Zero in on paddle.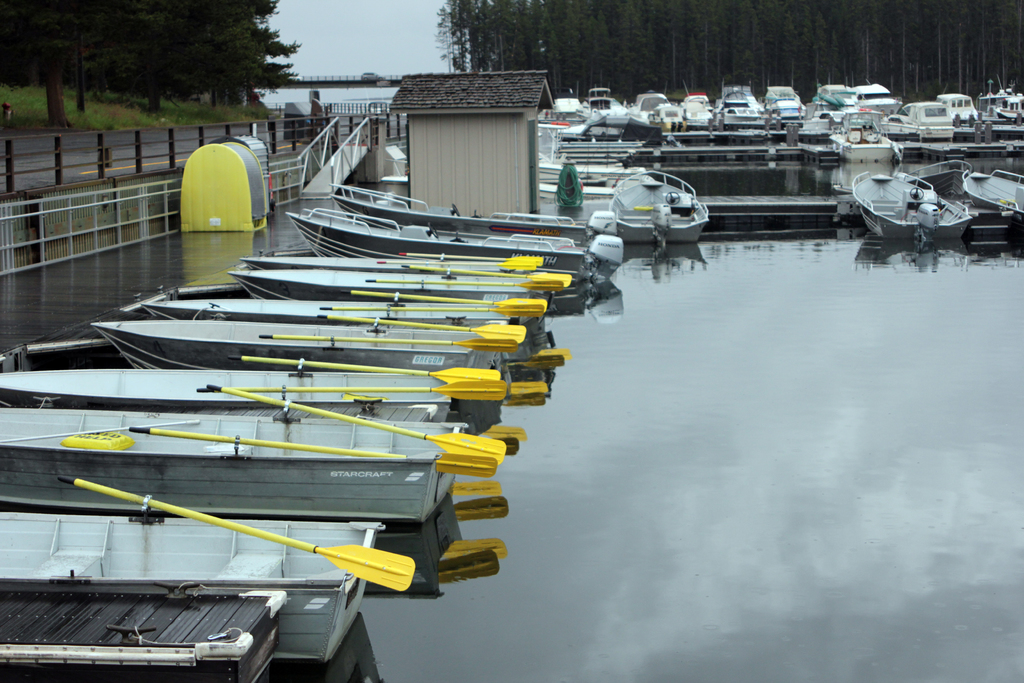
Zeroed in: 195/378/505/400.
